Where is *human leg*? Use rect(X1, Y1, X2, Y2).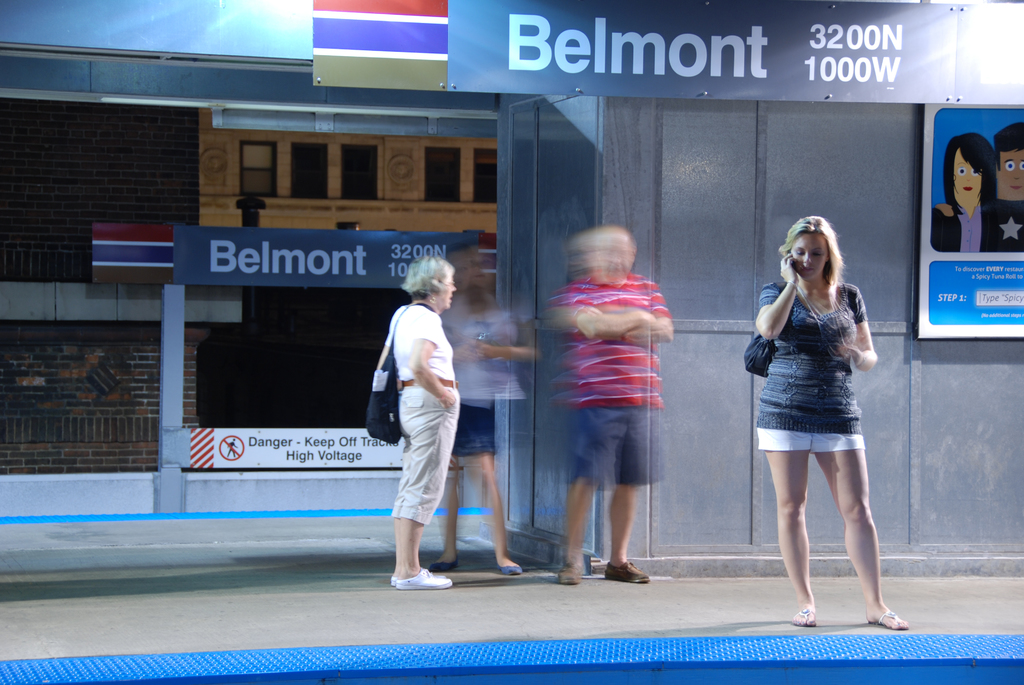
rect(397, 381, 459, 587).
